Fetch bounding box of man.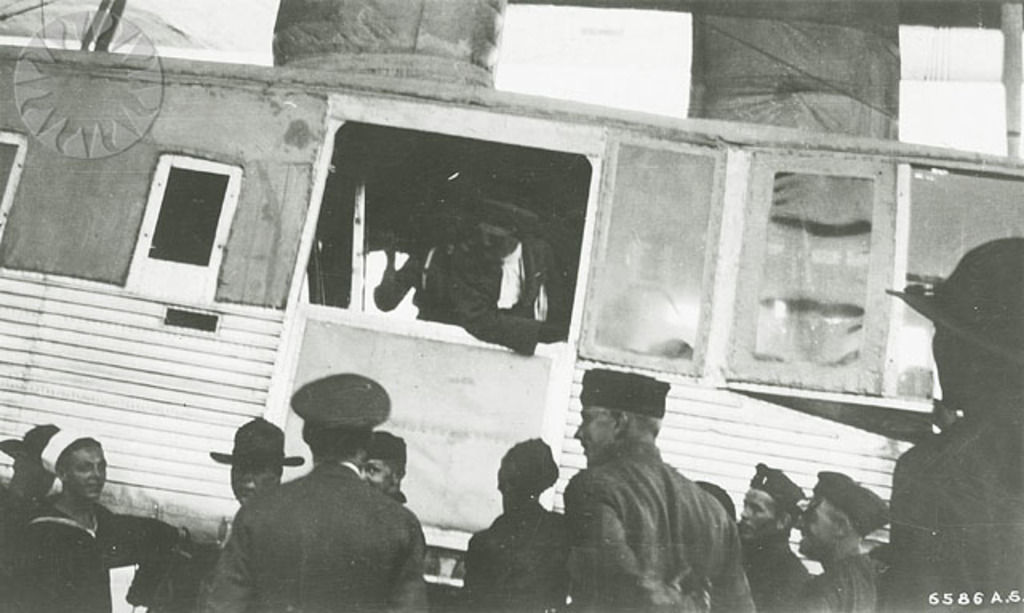
Bbox: locate(222, 421, 298, 539).
